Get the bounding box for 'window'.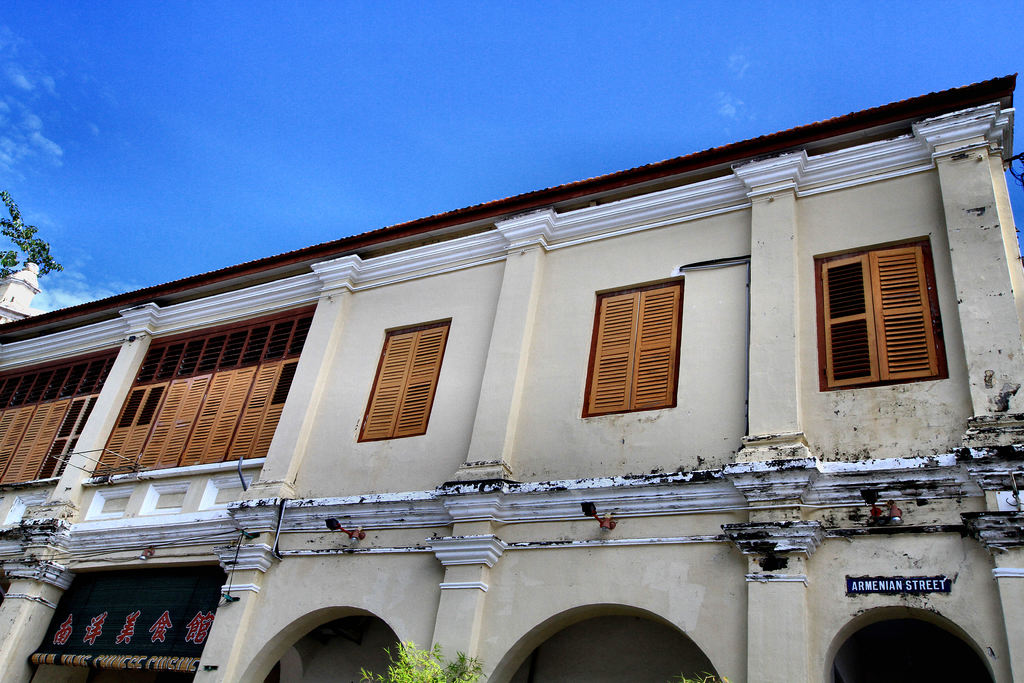
92:304:318:479.
